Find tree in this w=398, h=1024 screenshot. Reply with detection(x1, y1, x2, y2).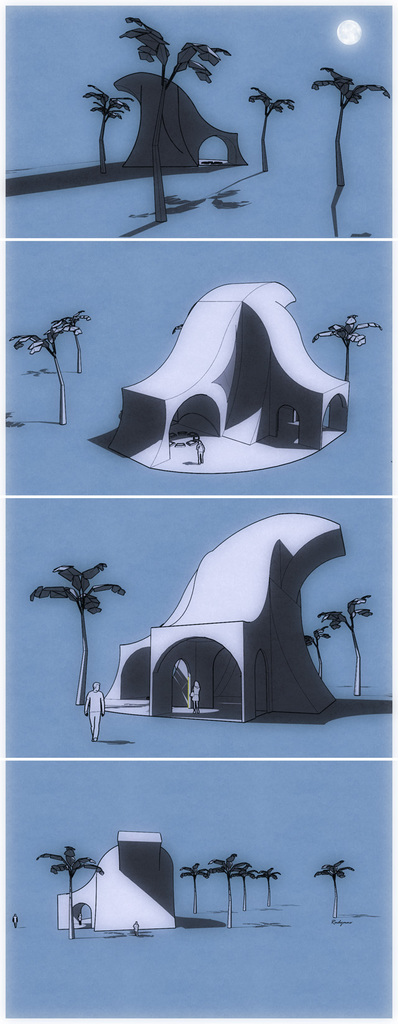
detection(30, 559, 125, 712).
